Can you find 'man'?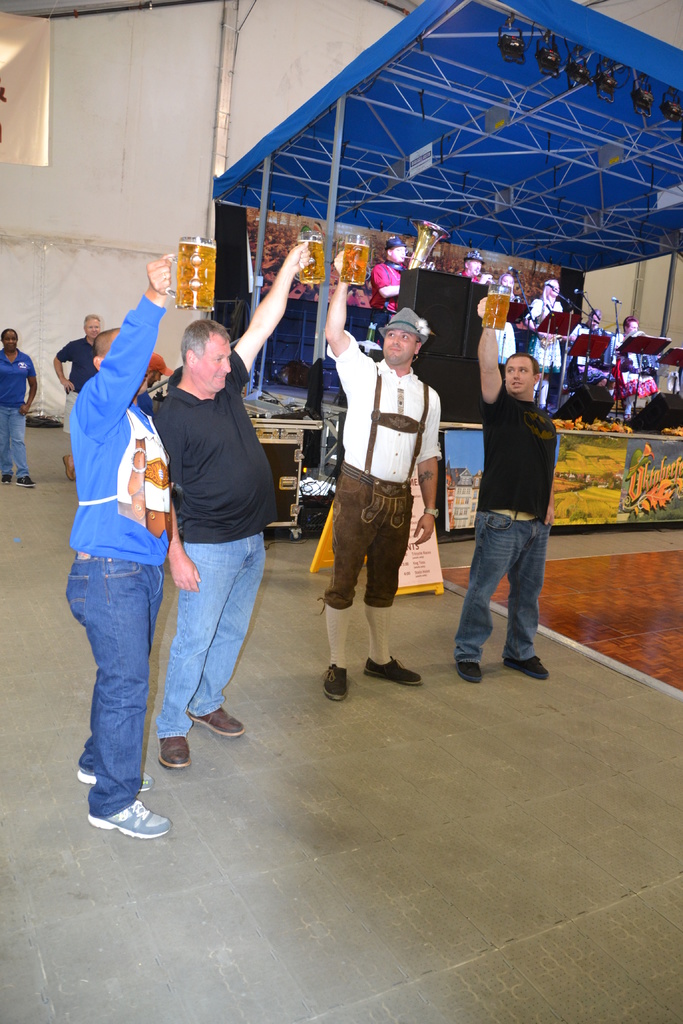
Yes, bounding box: box(50, 312, 103, 480).
